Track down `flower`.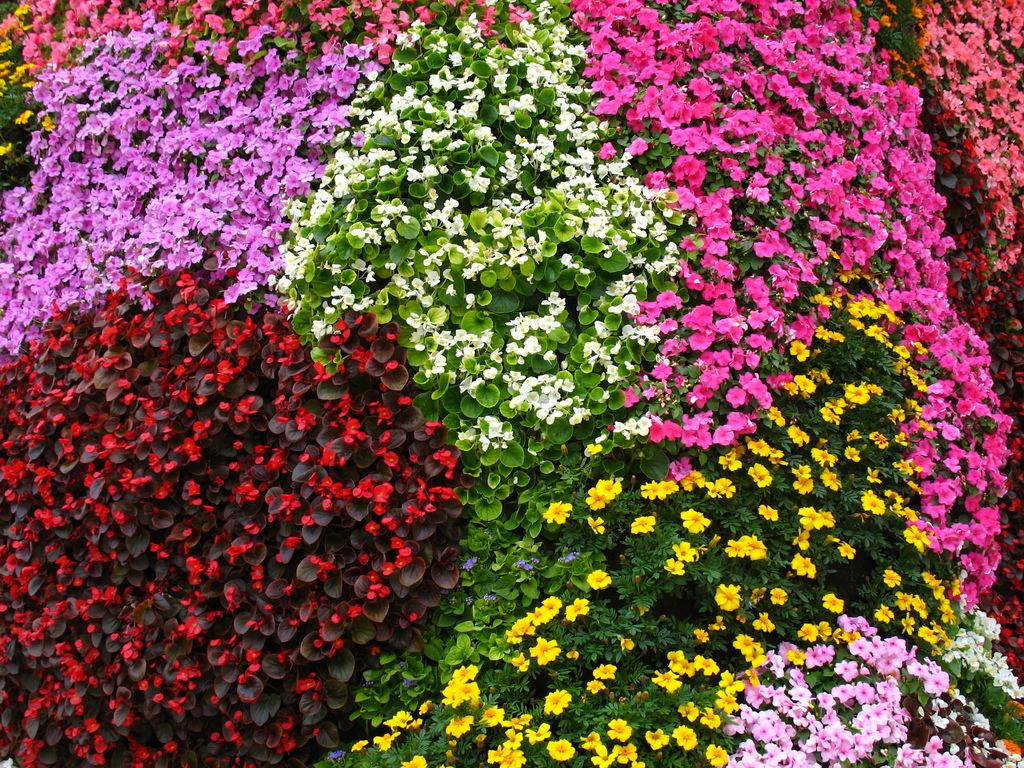
Tracked to bbox=[261, 175, 277, 196].
